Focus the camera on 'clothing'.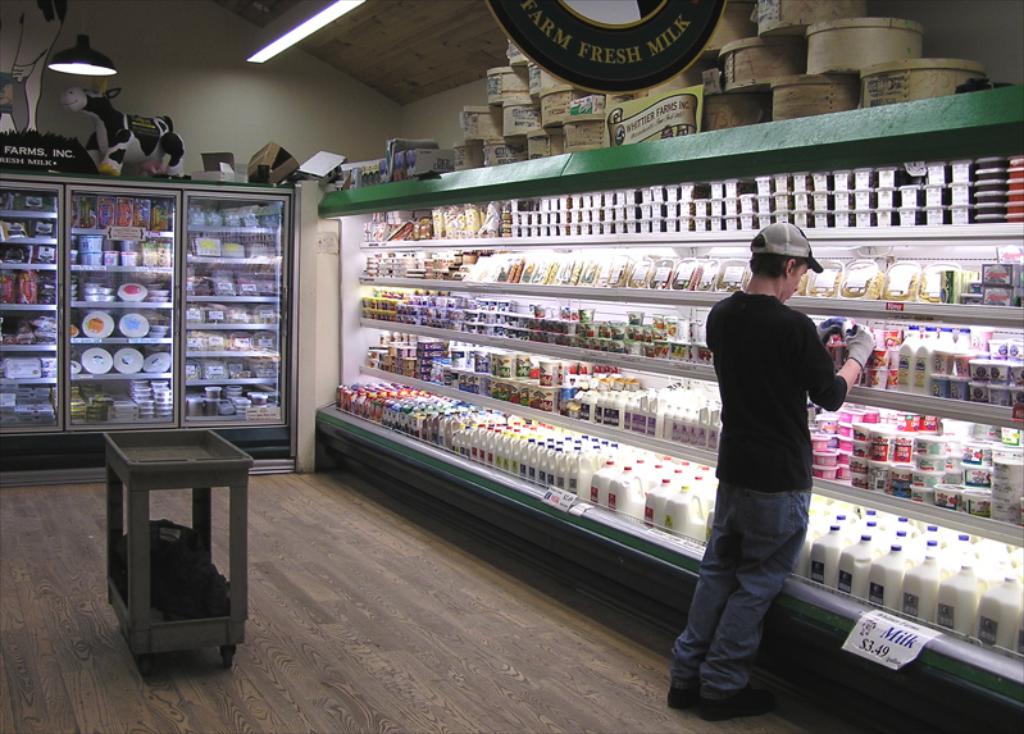
Focus region: pyautogui.locateOnScreen(669, 291, 846, 703).
